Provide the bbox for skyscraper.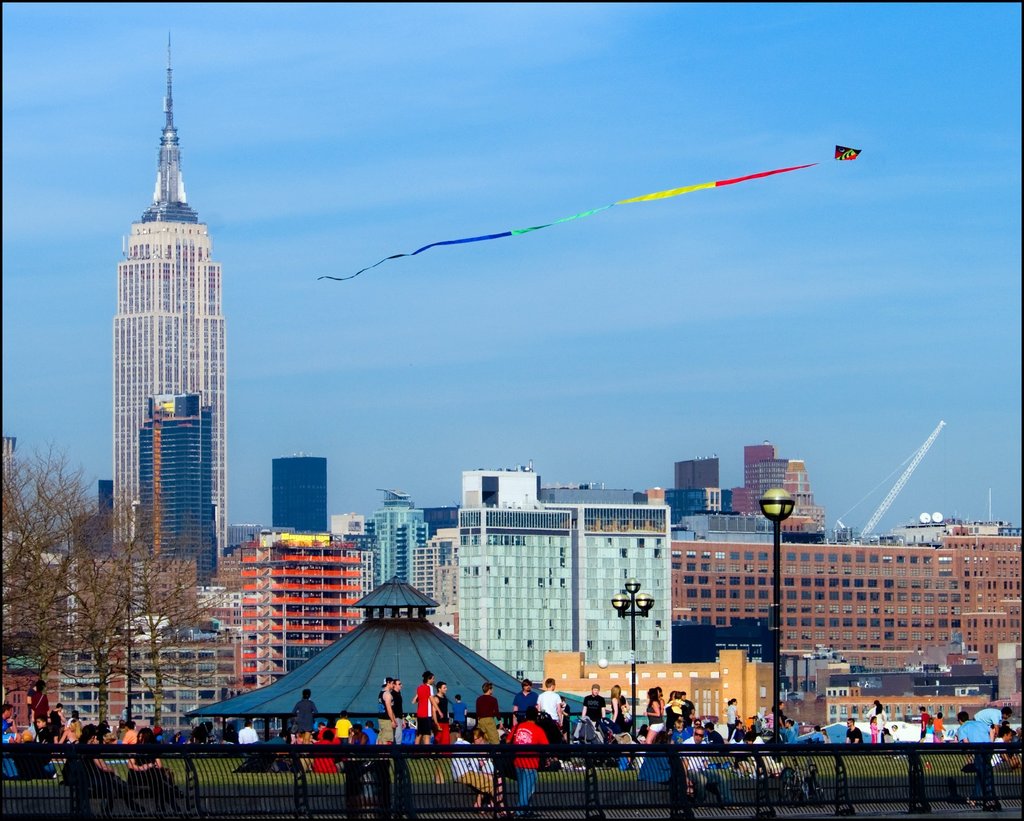
select_region(86, 78, 249, 646).
